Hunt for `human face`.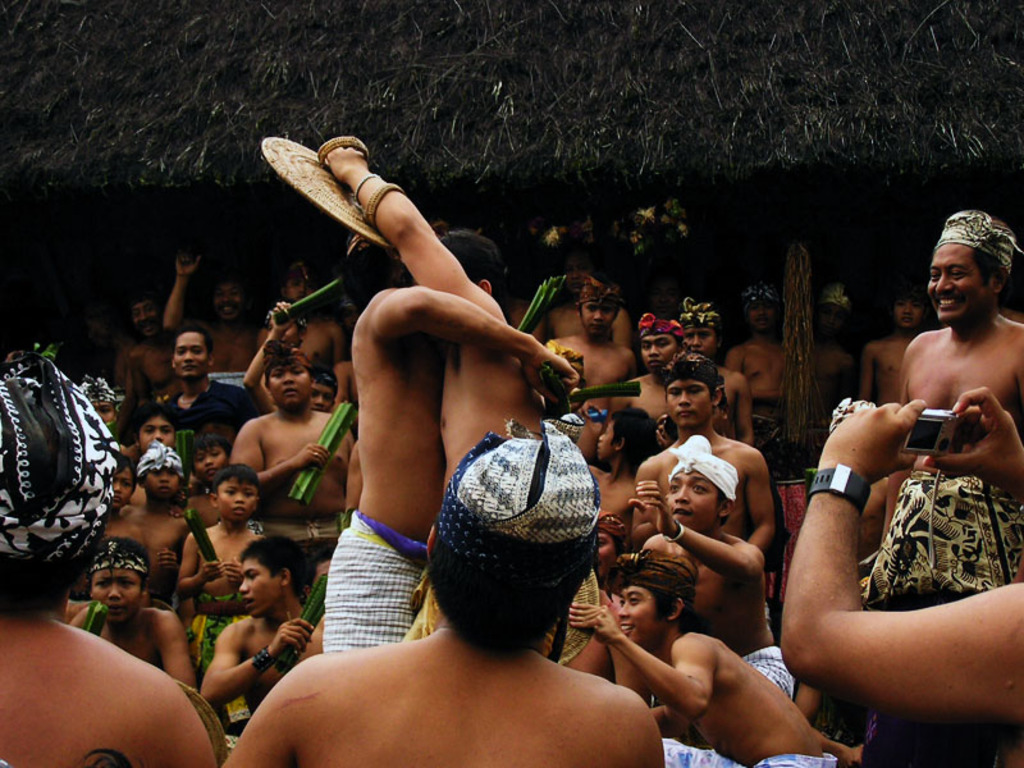
Hunted down at 108,467,133,511.
